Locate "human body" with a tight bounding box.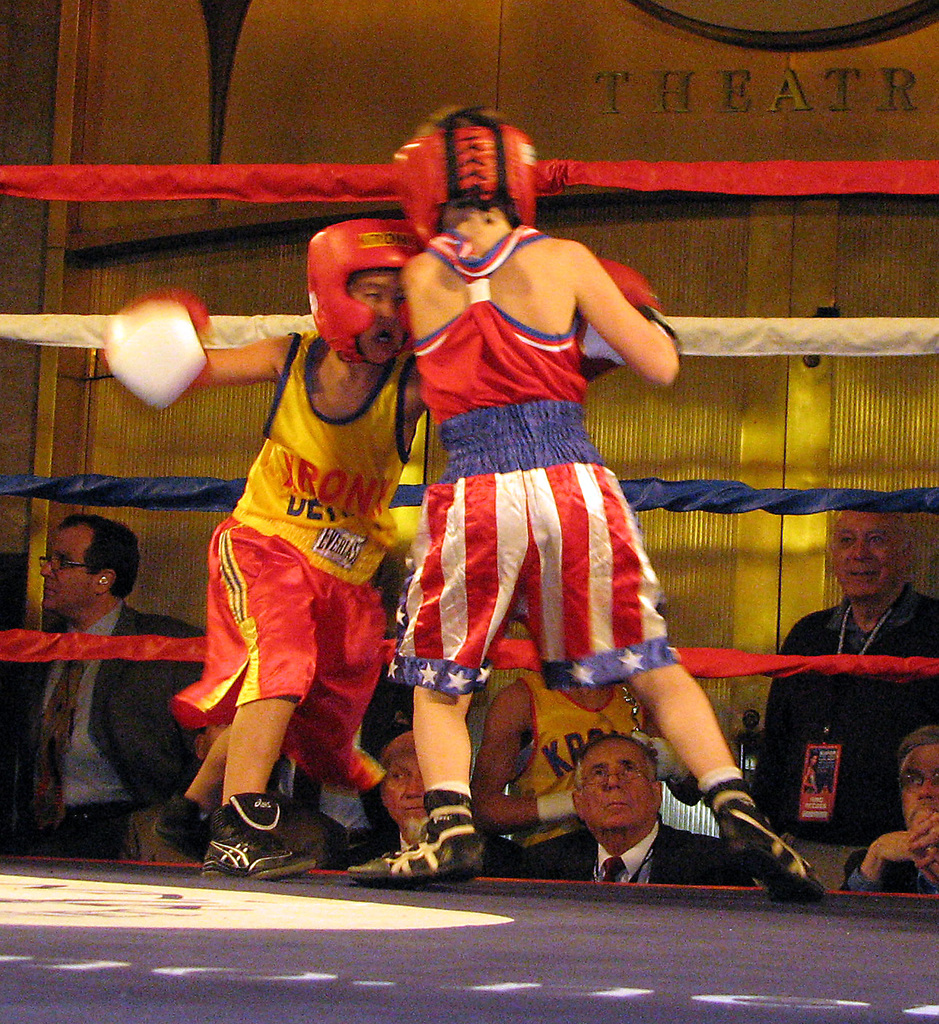
x1=470, y1=671, x2=641, y2=849.
